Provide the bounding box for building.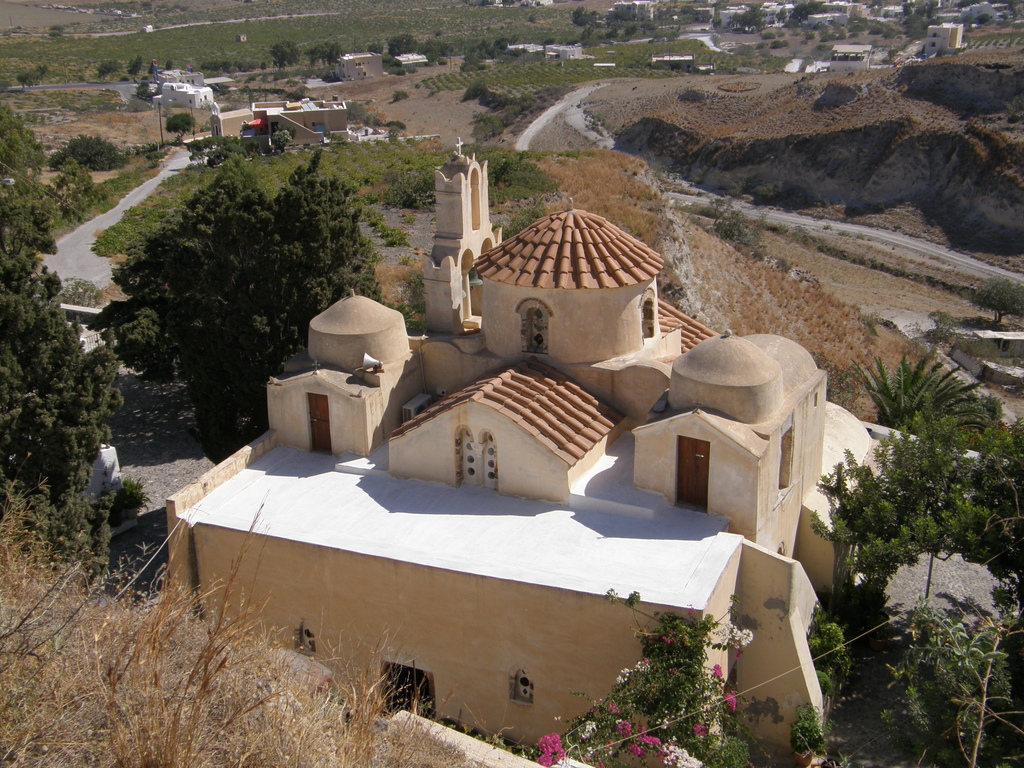
pyautogui.locateOnScreen(543, 44, 579, 61).
